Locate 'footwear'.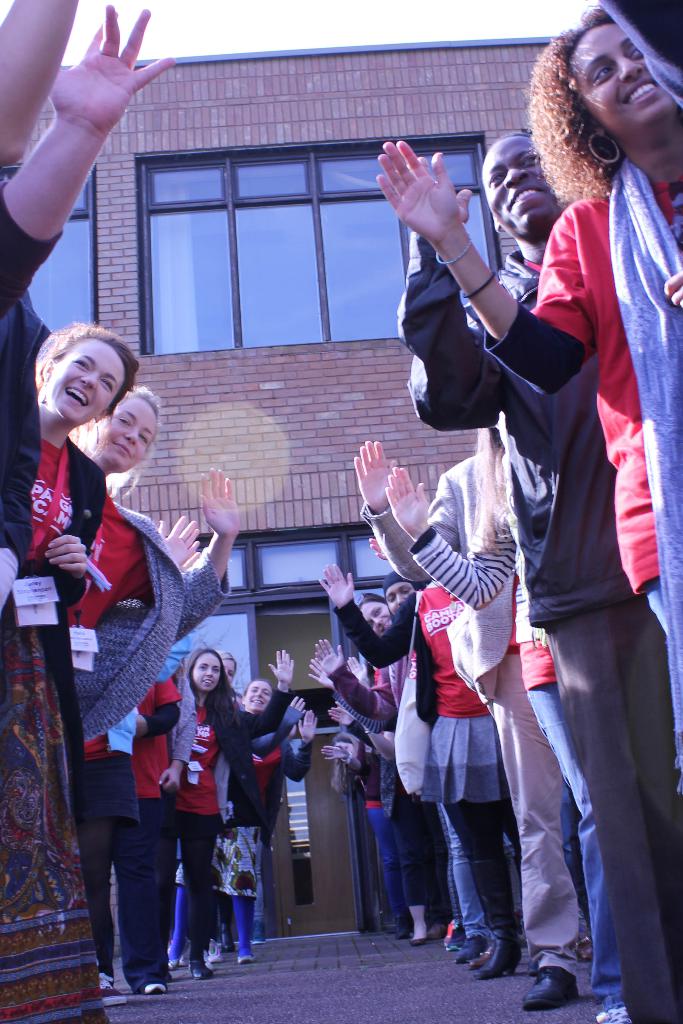
Bounding box: (x1=477, y1=946, x2=521, y2=977).
